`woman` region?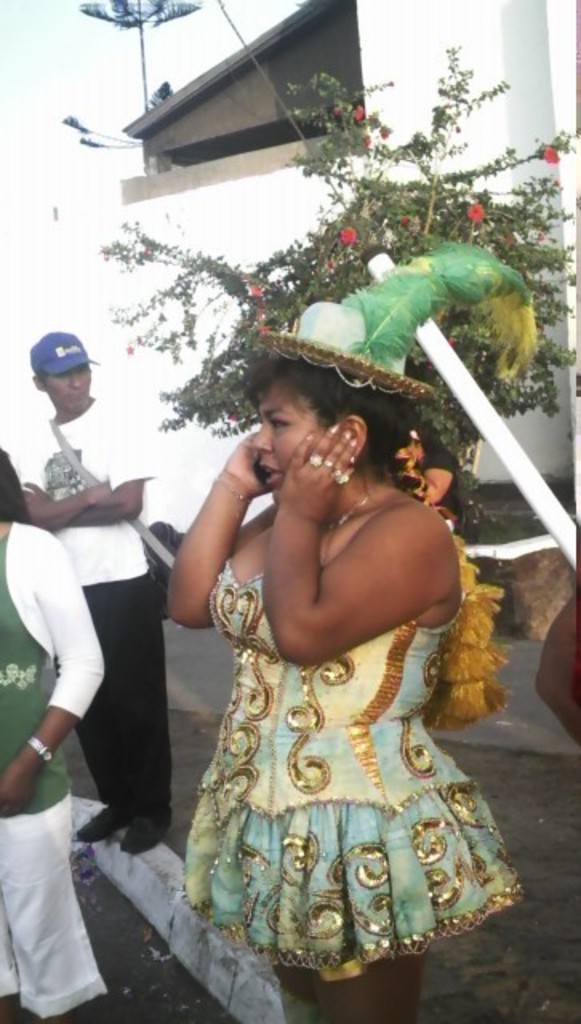
box(531, 531, 579, 746)
